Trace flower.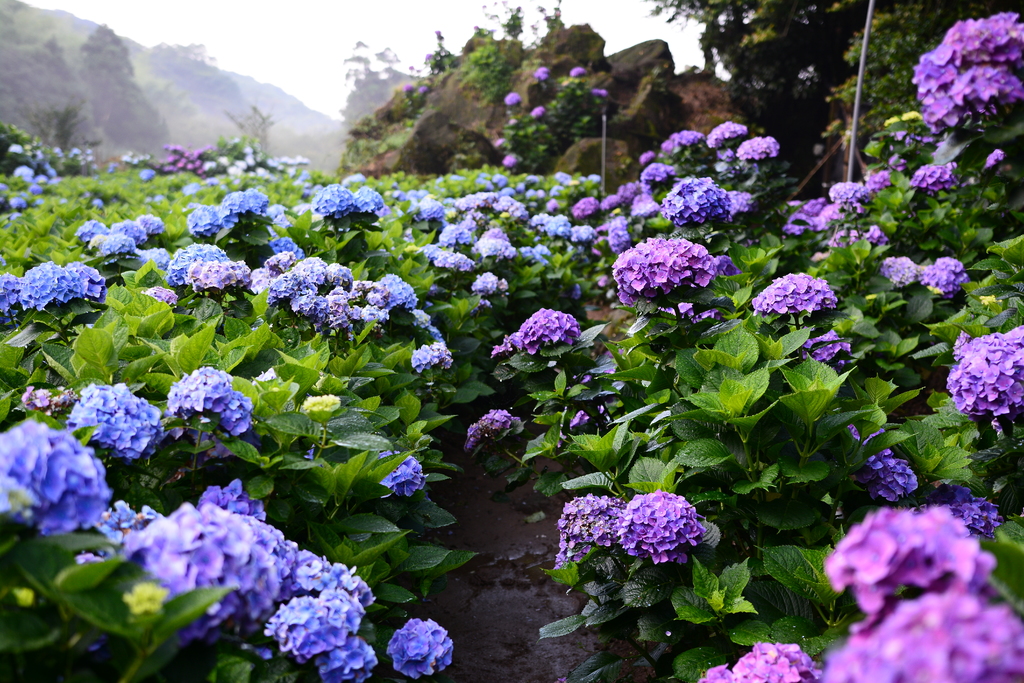
Traced to (474, 26, 481, 30).
